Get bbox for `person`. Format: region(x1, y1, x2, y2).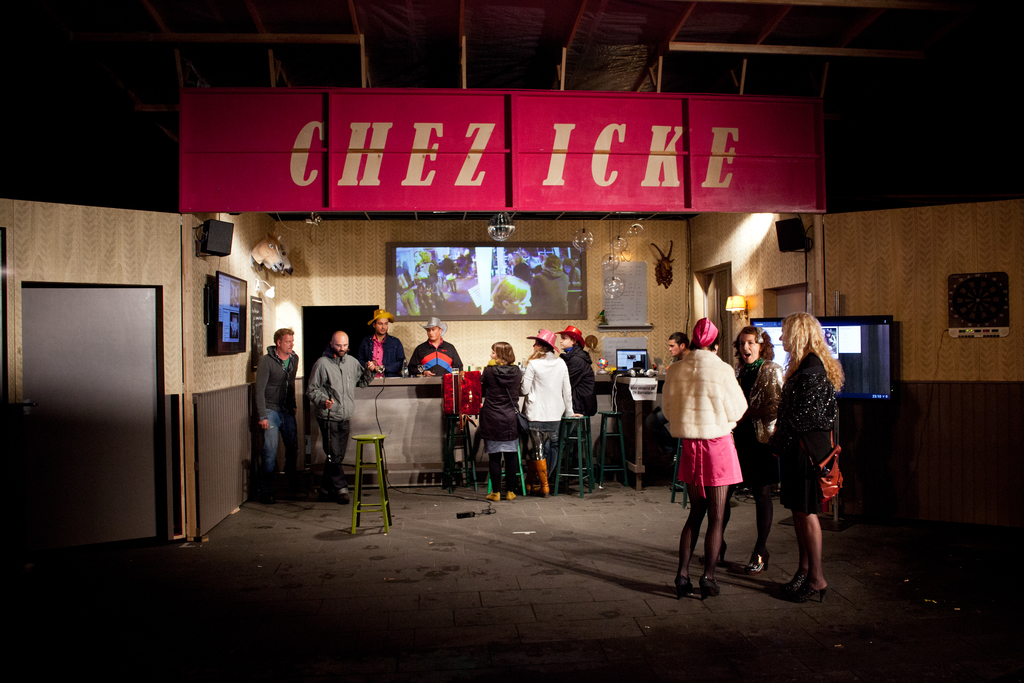
region(358, 307, 409, 372).
